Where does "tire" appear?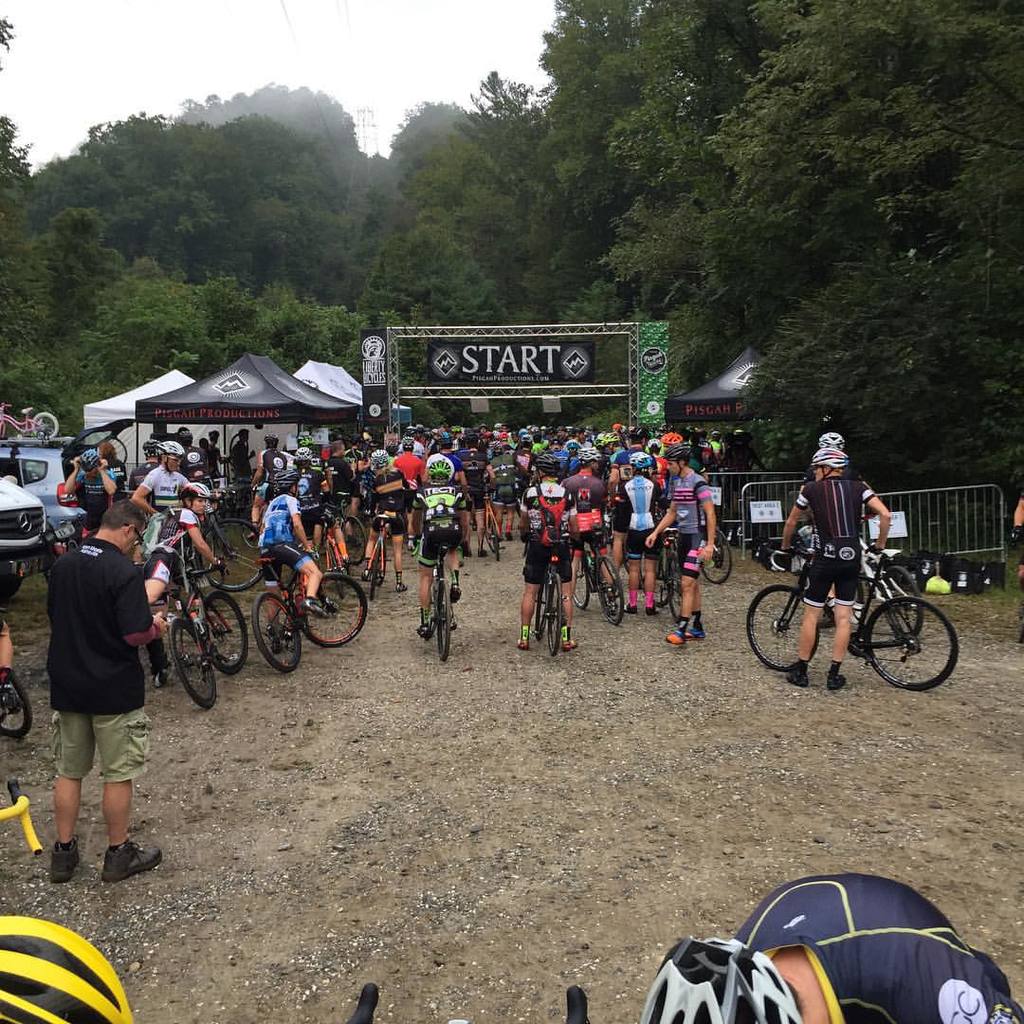
Appears at 484:533:492:555.
